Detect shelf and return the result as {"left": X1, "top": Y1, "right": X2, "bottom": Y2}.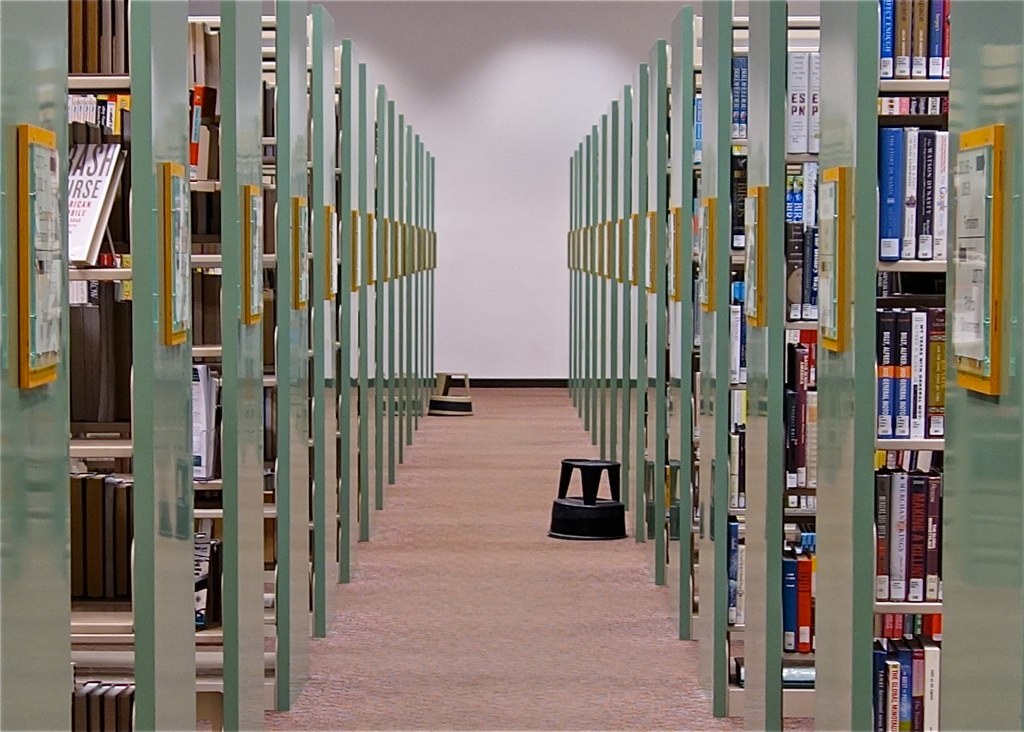
{"left": 65, "top": 79, "right": 132, "bottom": 274}.
